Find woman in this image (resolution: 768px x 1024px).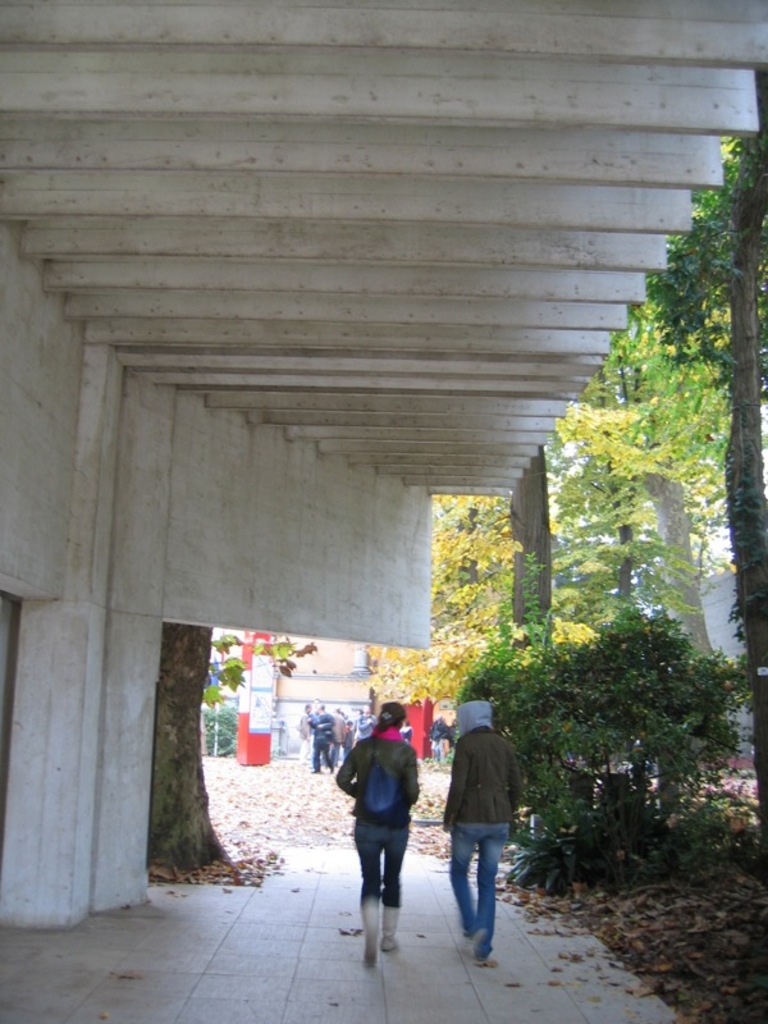
<region>439, 700, 524, 966</region>.
